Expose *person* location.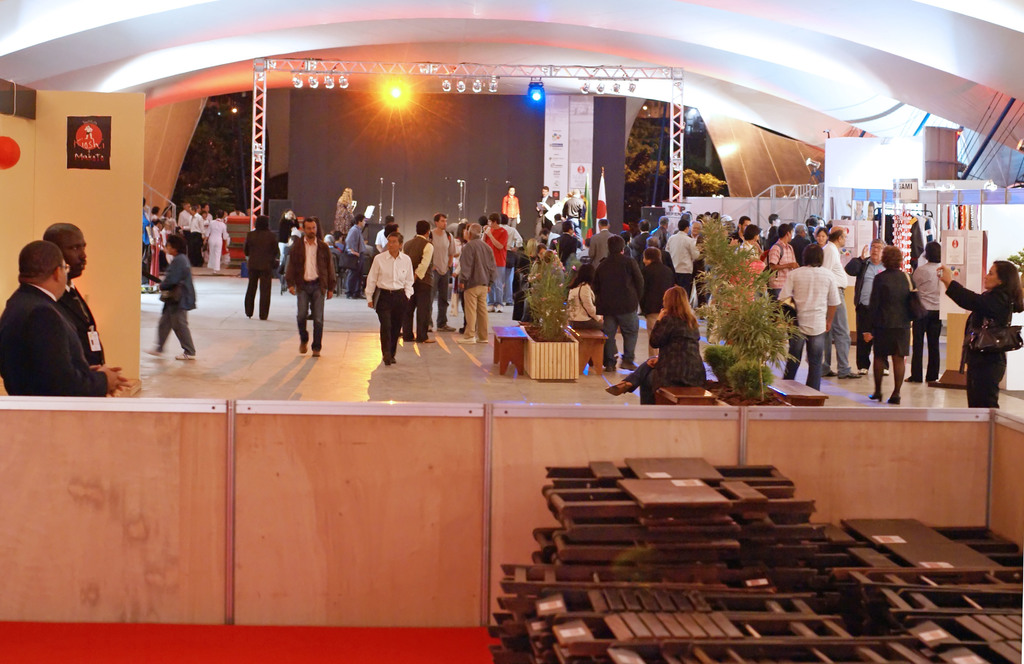
Exposed at l=739, t=222, r=774, b=275.
